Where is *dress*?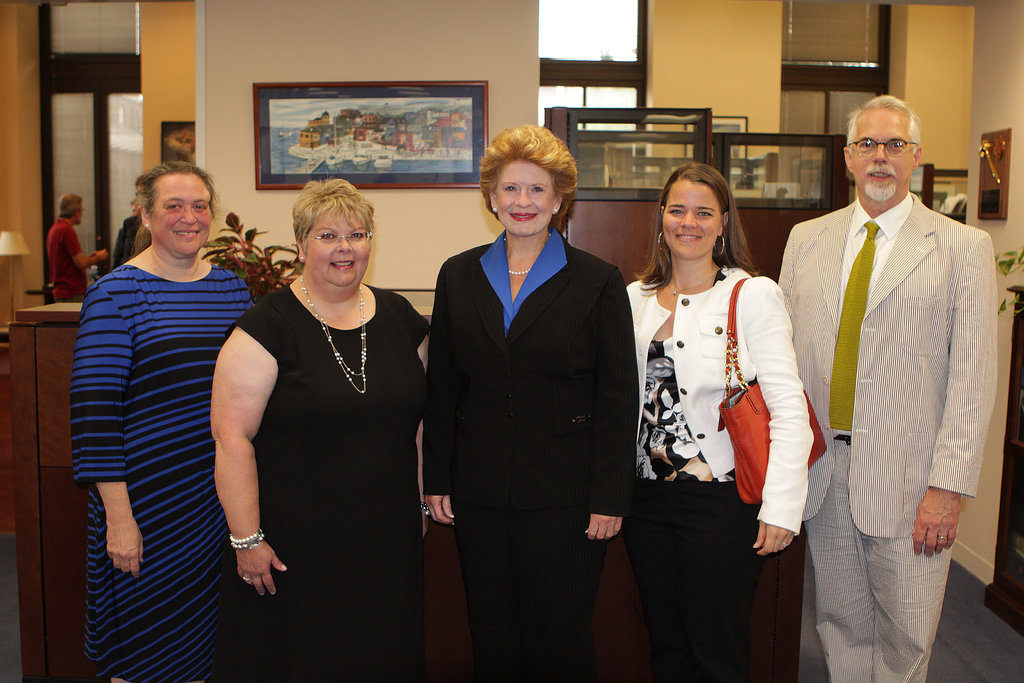
box(245, 277, 429, 682).
